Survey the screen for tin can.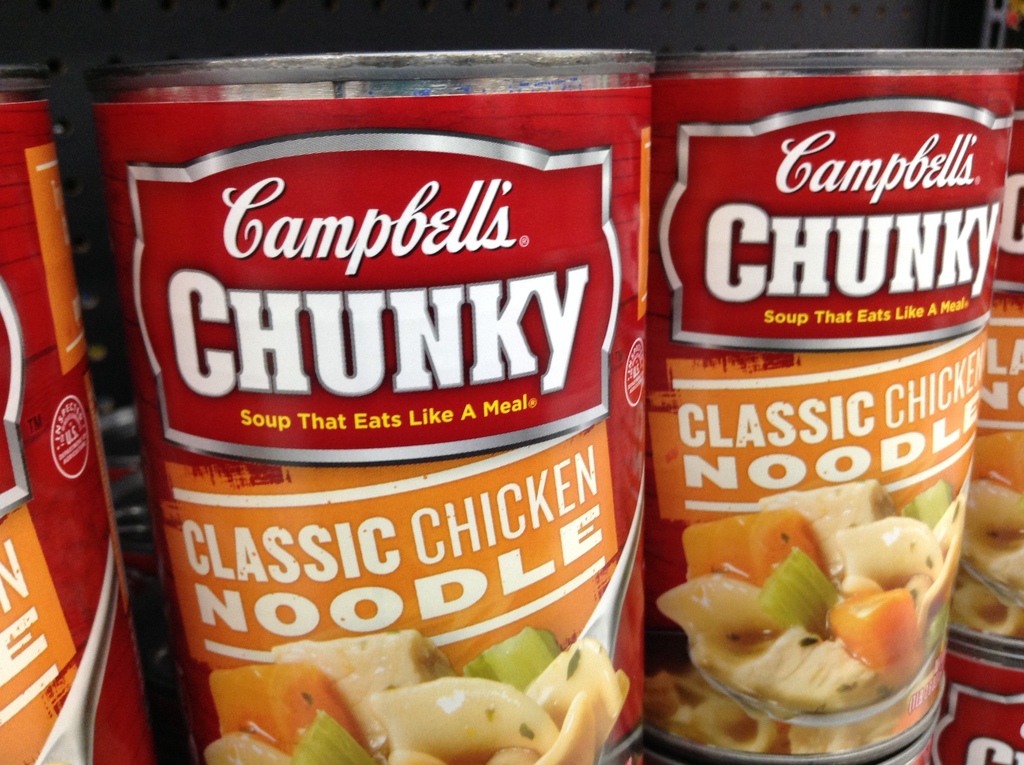
Survey found: [x1=916, y1=70, x2=1023, y2=764].
